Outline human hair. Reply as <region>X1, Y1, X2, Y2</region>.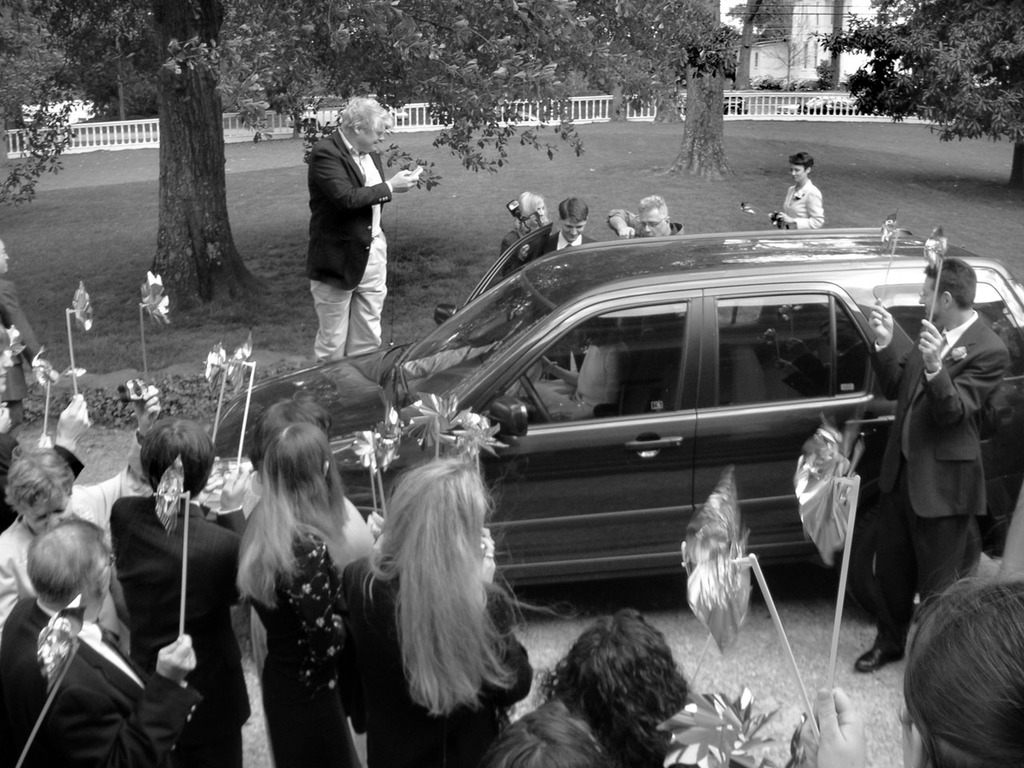
<region>558, 194, 593, 232</region>.
